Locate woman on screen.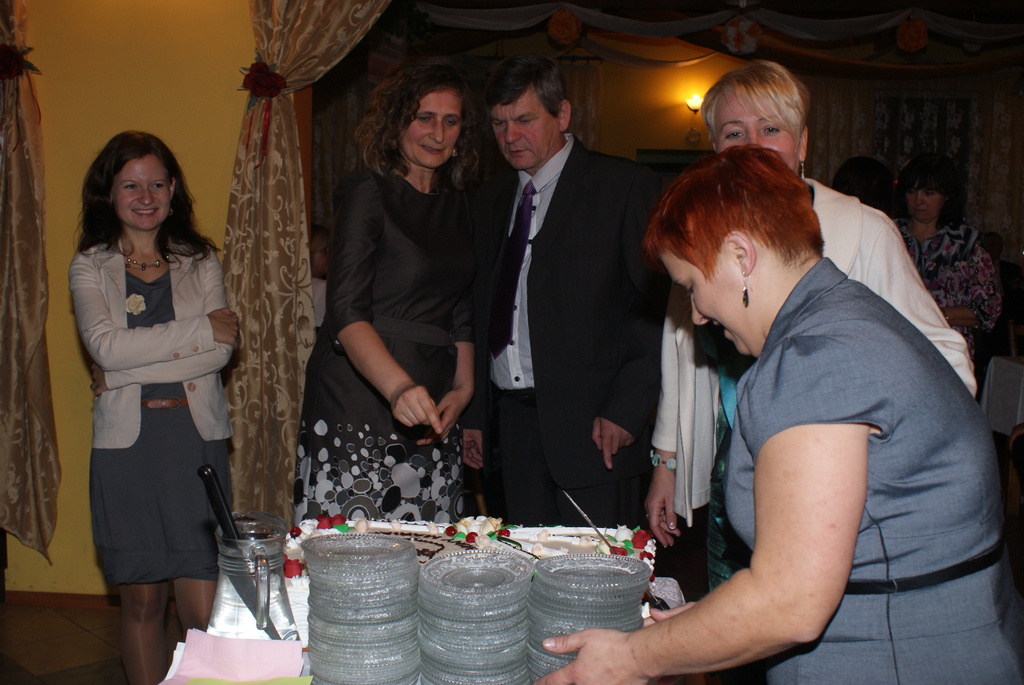
On screen at detection(640, 63, 979, 602).
